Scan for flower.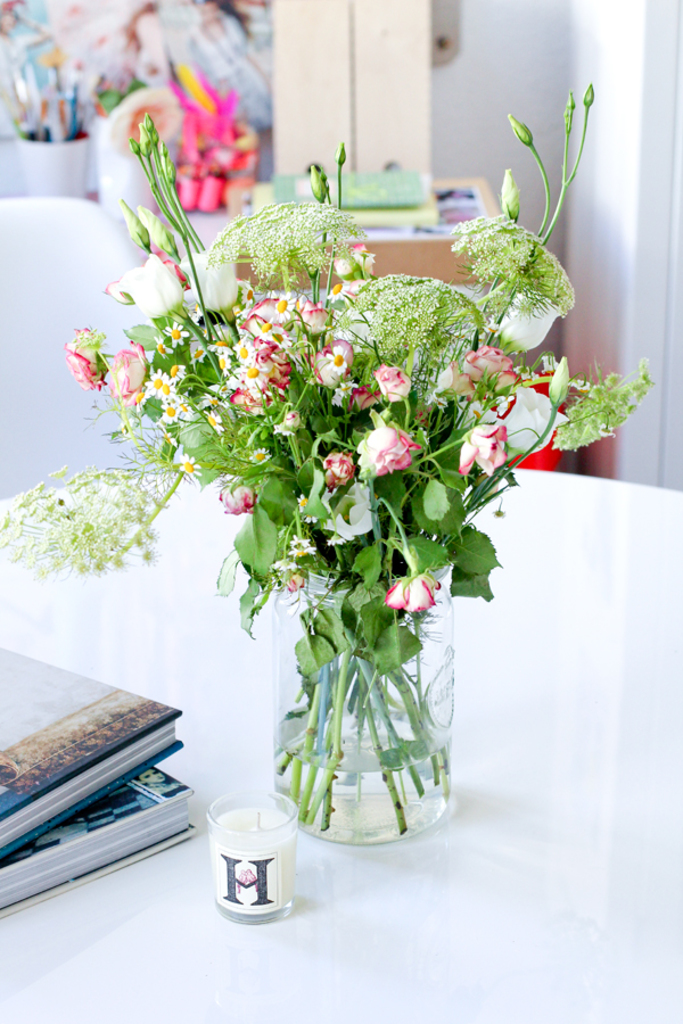
Scan result: locate(351, 416, 415, 476).
